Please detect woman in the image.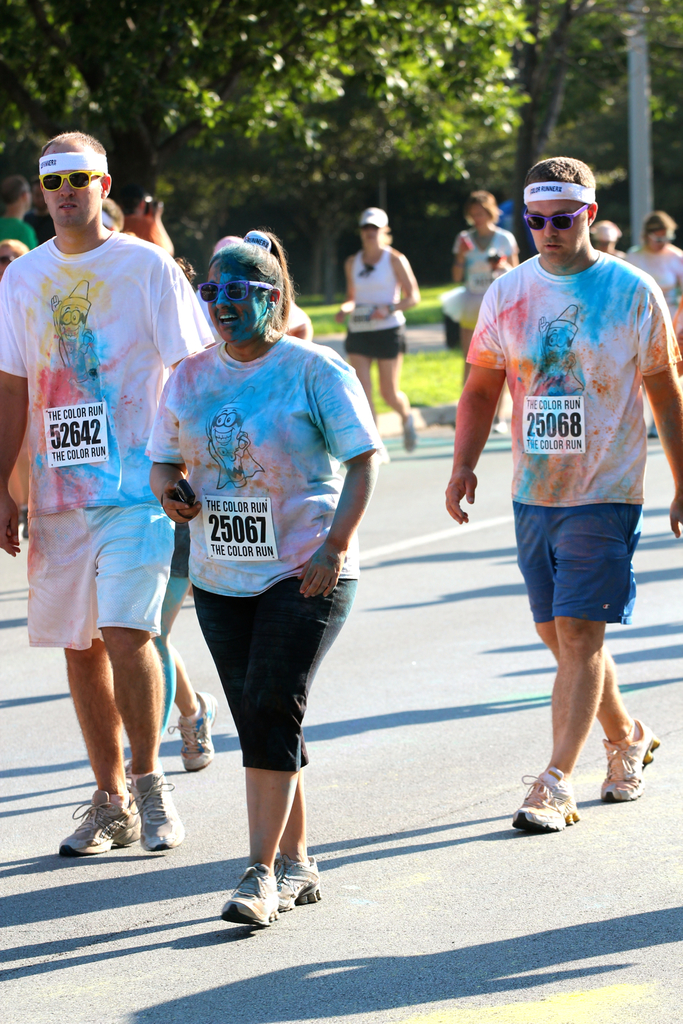
rect(142, 248, 374, 930).
